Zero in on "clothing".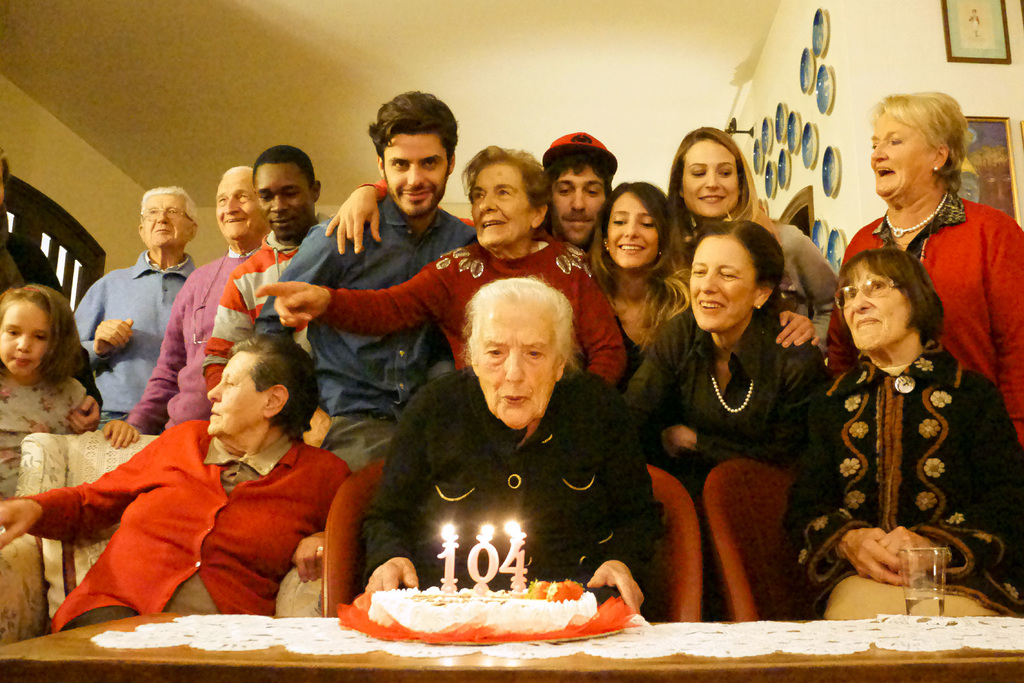
Zeroed in: BBox(2, 372, 94, 494).
